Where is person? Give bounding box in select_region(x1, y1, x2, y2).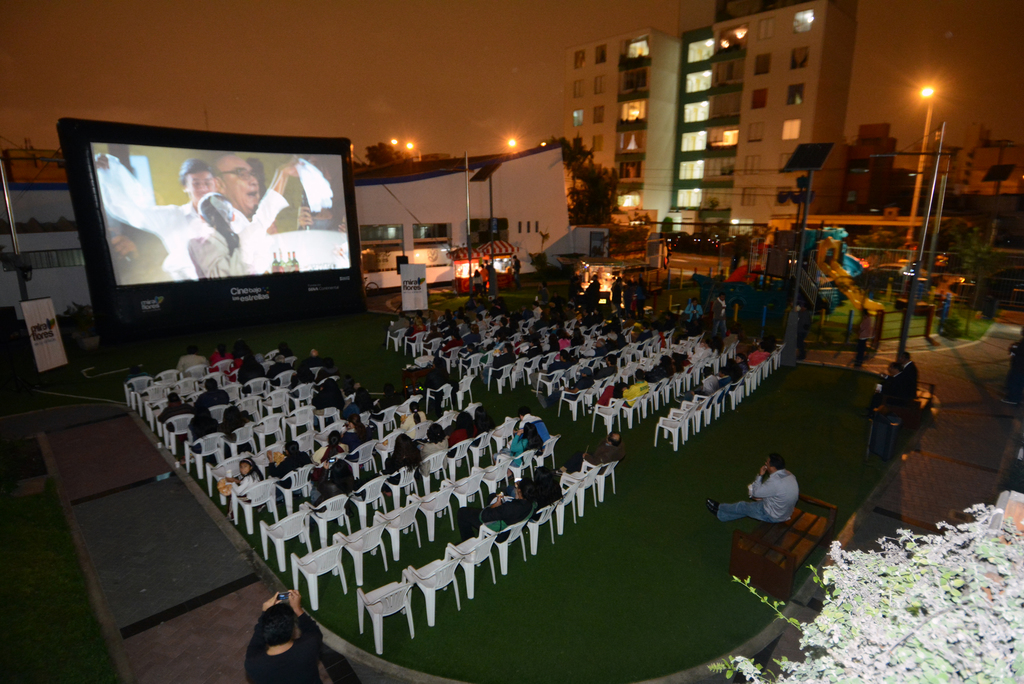
select_region(456, 478, 537, 541).
